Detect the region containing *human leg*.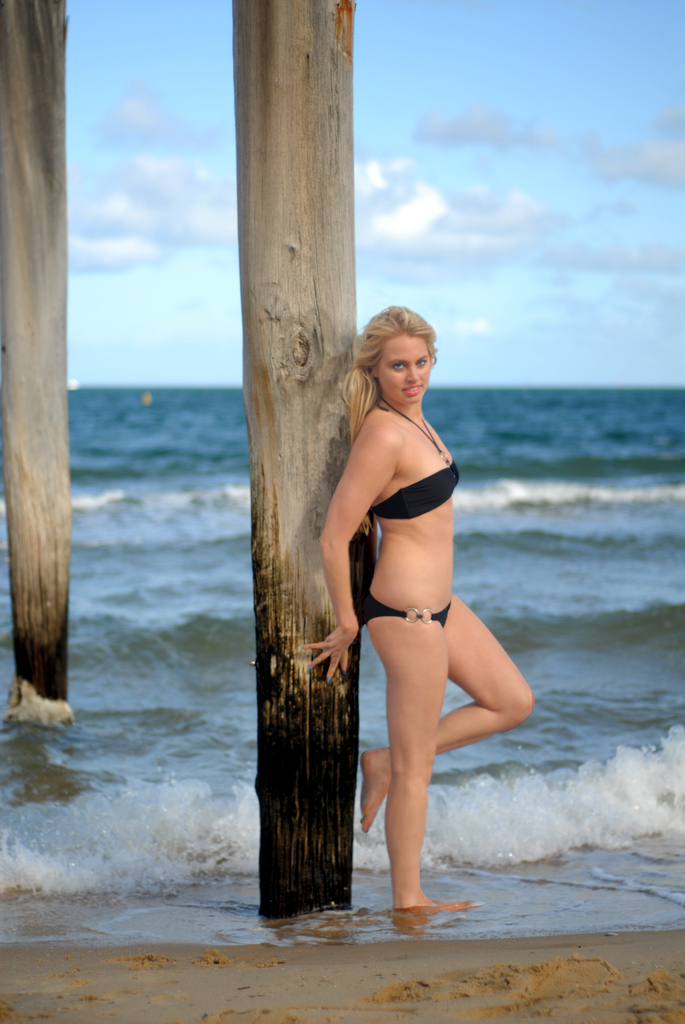
x1=360, y1=596, x2=540, y2=911.
